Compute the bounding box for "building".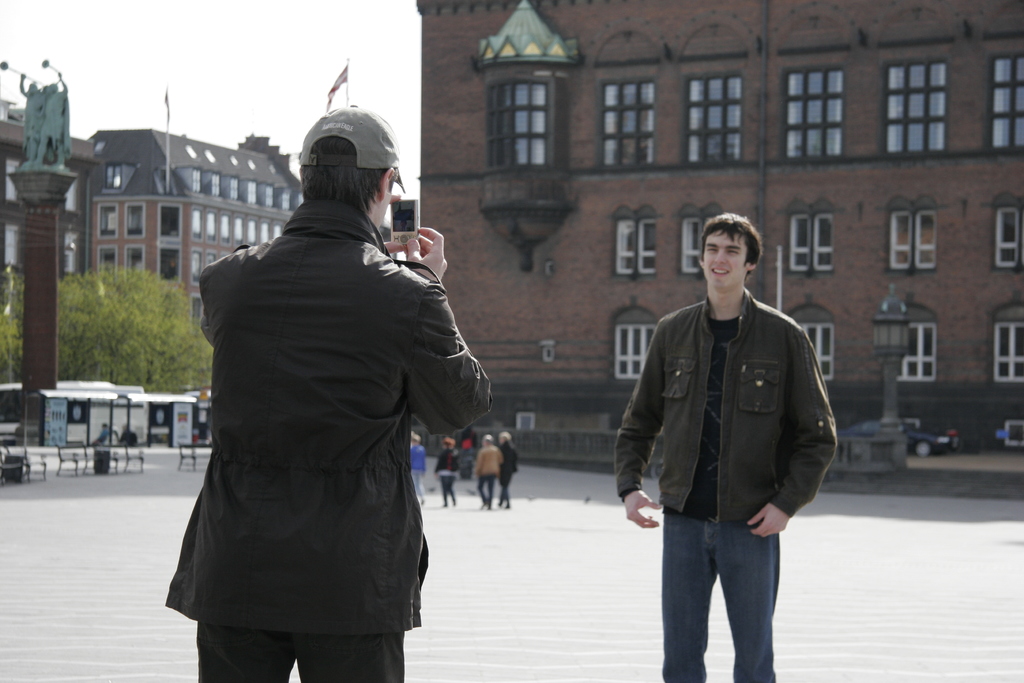
(0, 122, 310, 415).
